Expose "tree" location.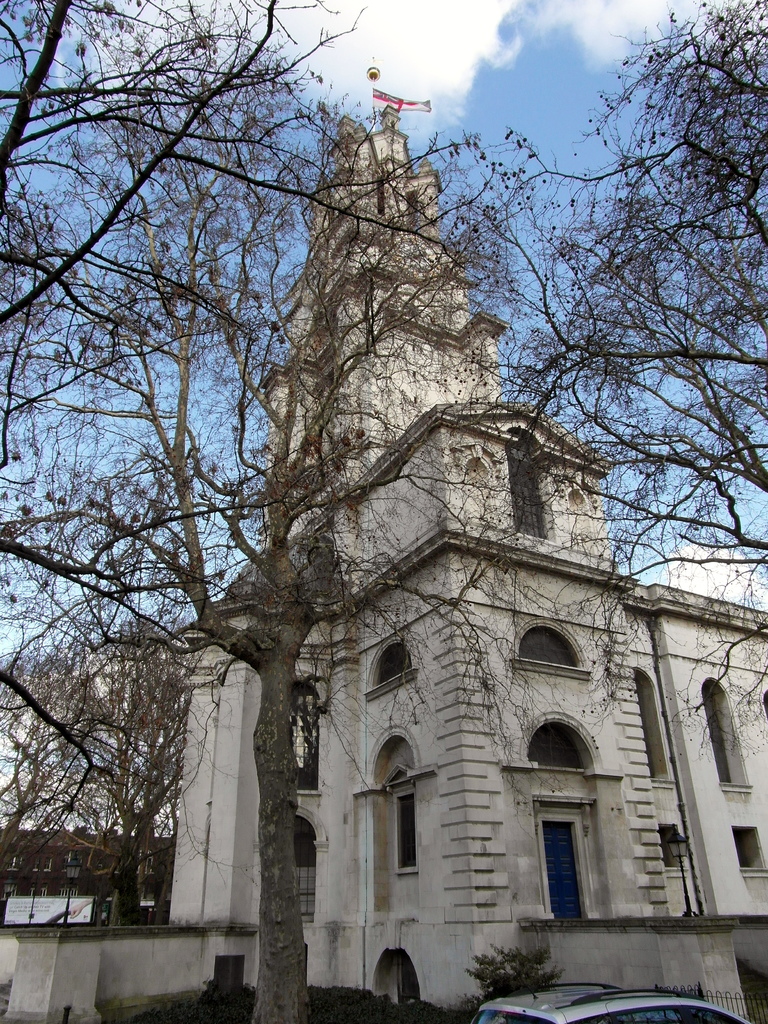
Exposed at bbox=[0, 0, 767, 1023].
